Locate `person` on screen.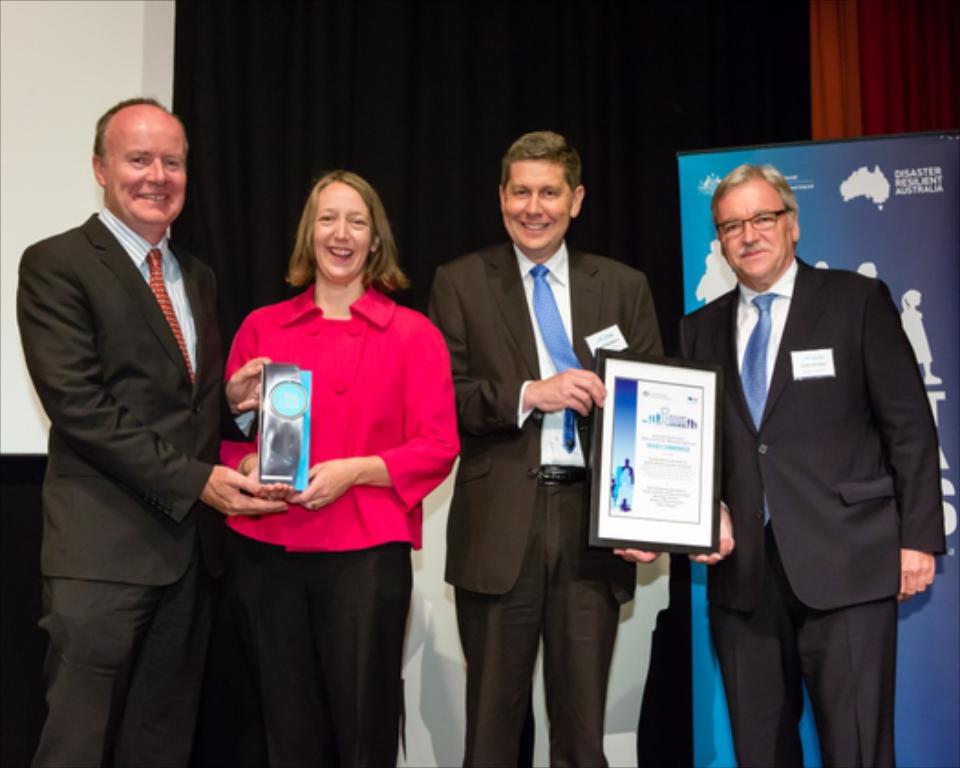
On screen at (x1=212, y1=135, x2=459, y2=761).
